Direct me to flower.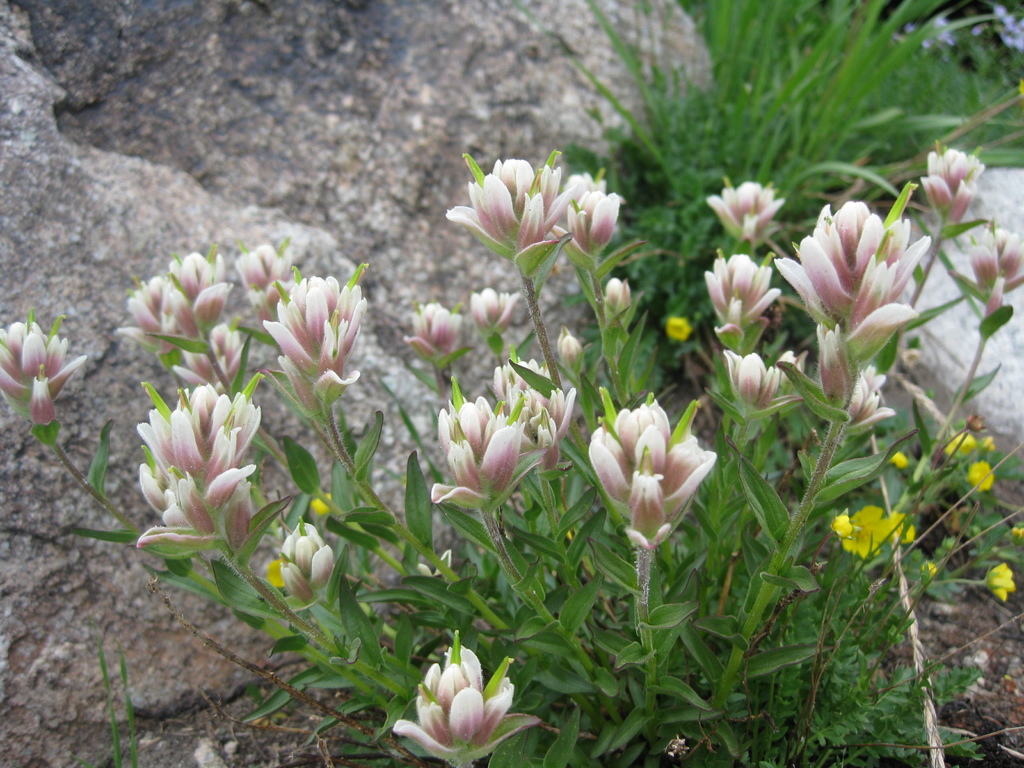
Direction: 390/643/515/767.
